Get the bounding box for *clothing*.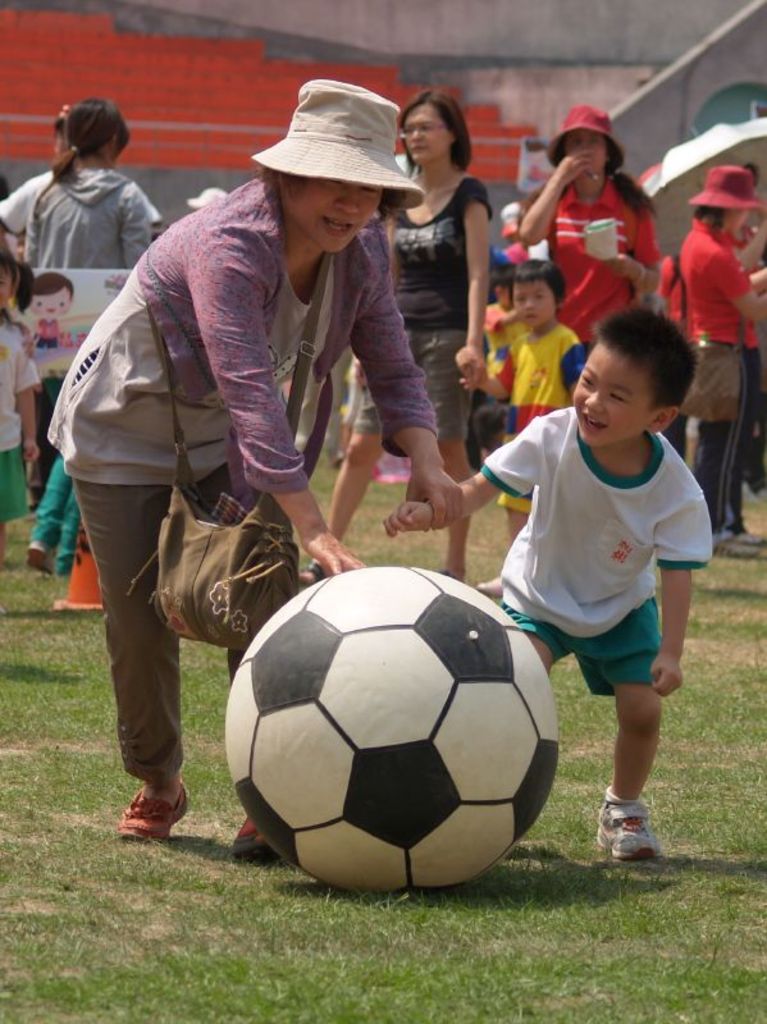
{"x1": 515, "y1": 189, "x2": 648, "y2": 351}.
